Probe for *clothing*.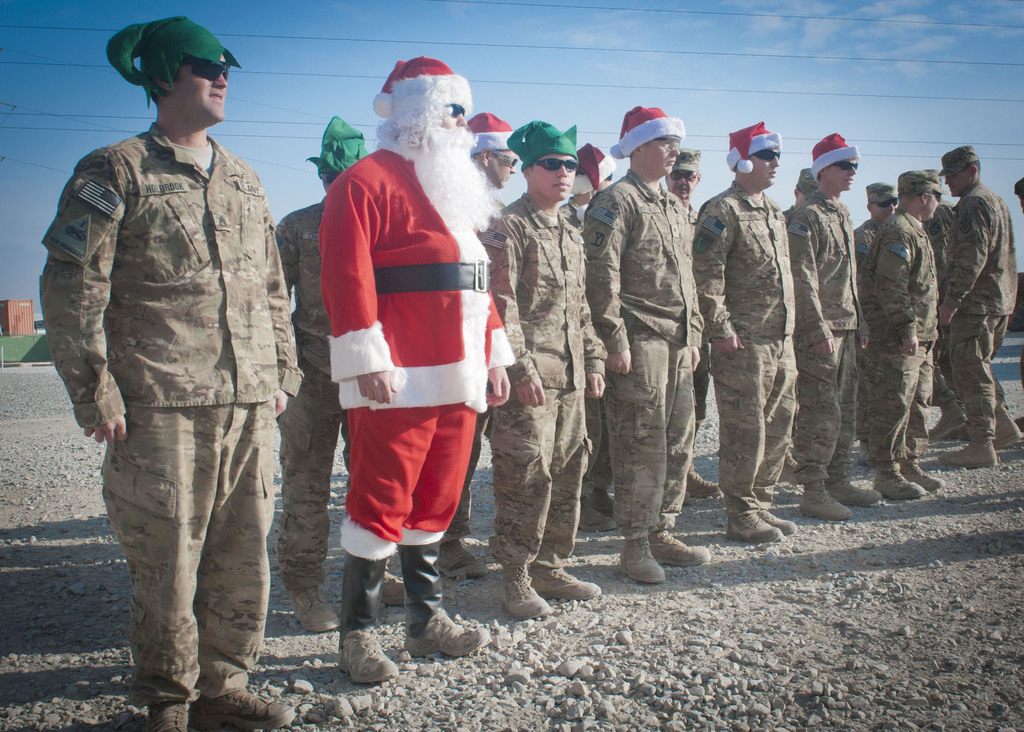
Probe result: box=[607, 101, 685, 161].
